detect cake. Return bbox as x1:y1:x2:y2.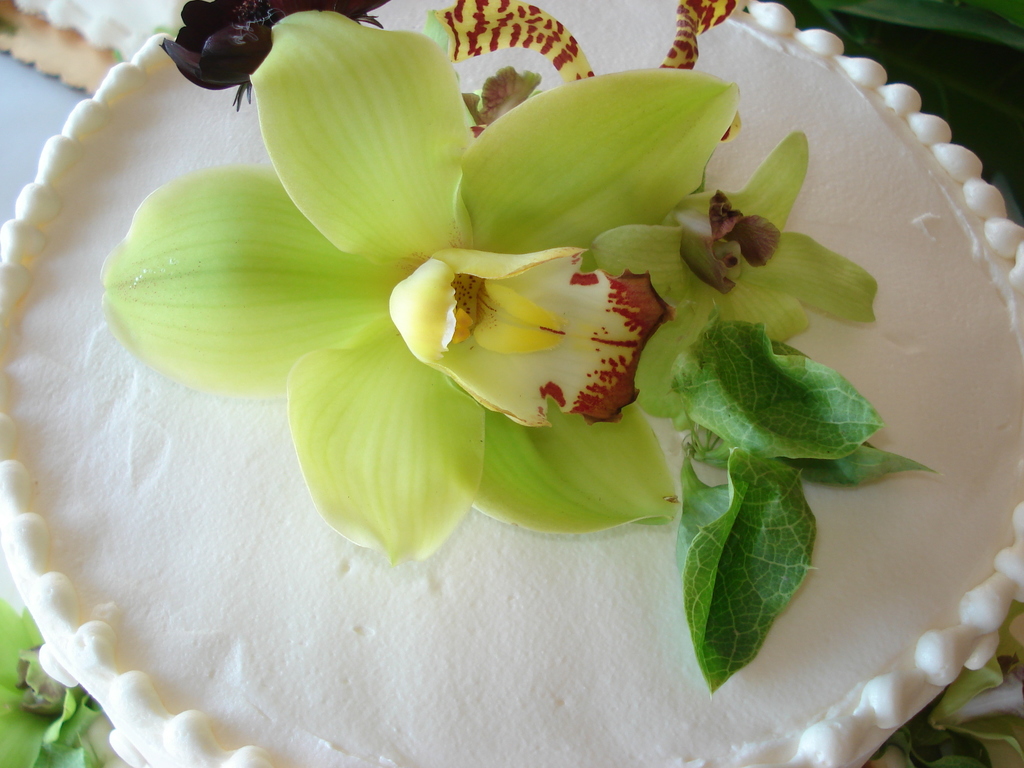
0:0:1023:767.
